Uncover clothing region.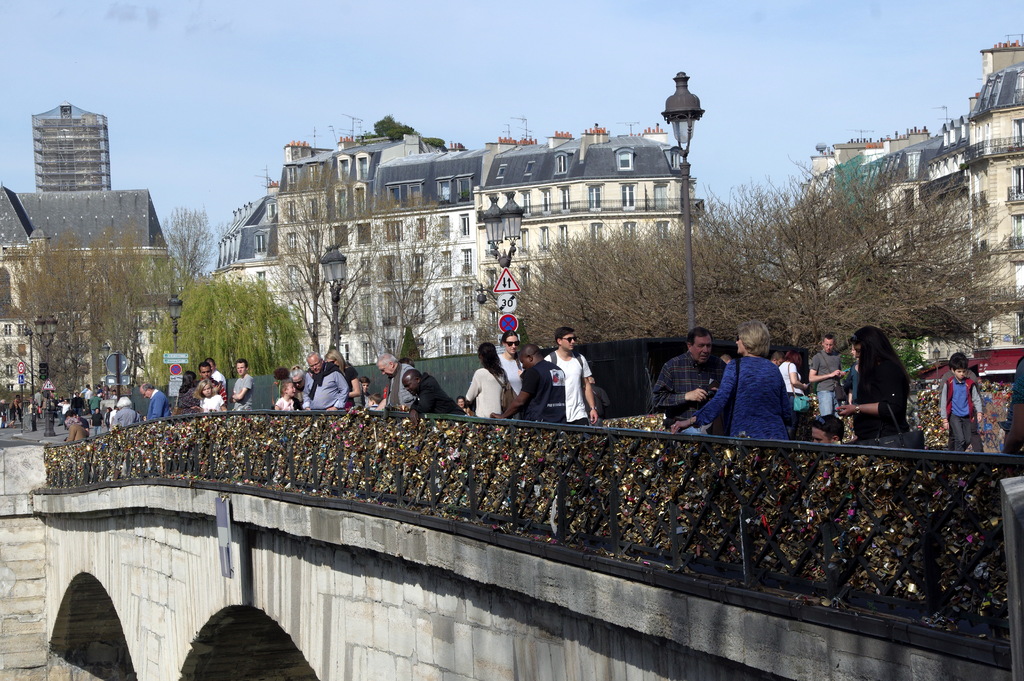
Uncovered: 228 375 251 413.
